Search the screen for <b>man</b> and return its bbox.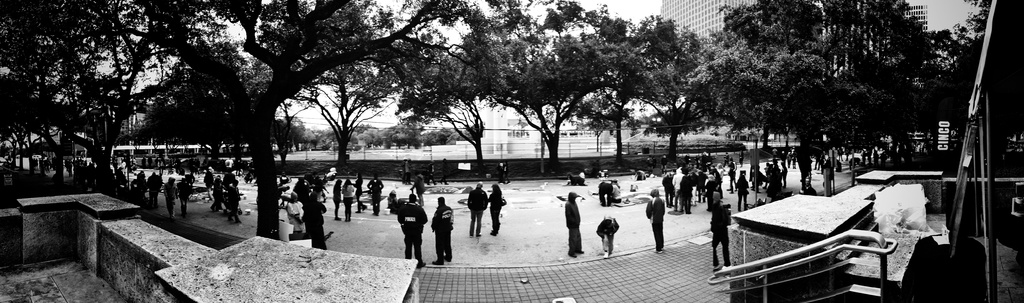
Found: left=366, top=174, right=386, bottom=213.
